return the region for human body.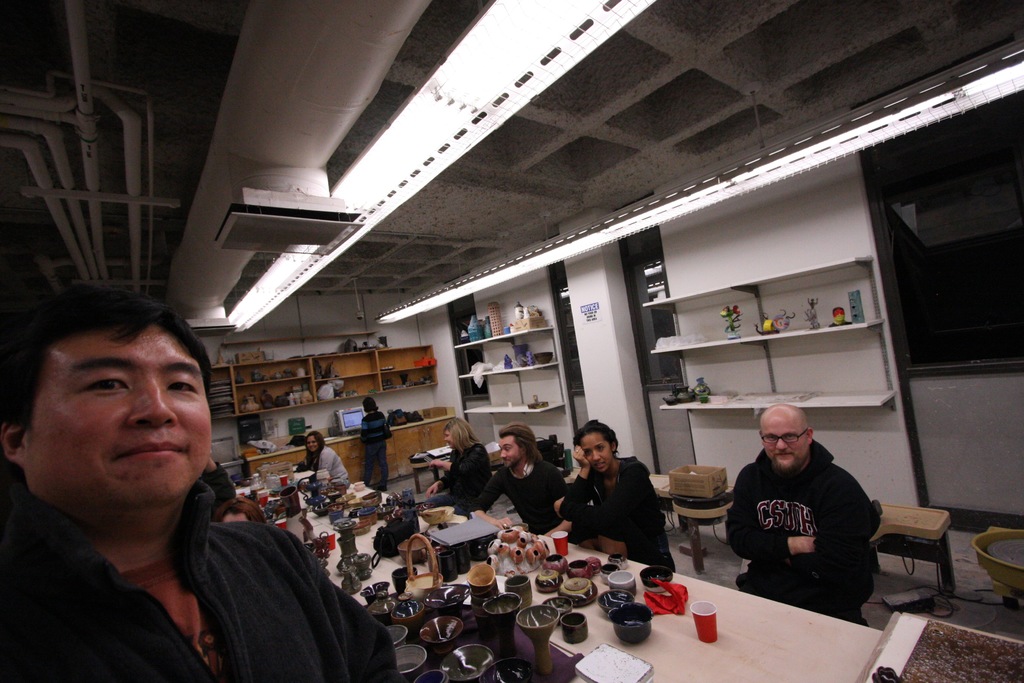
l=360, t=393, r=396, b=493.
